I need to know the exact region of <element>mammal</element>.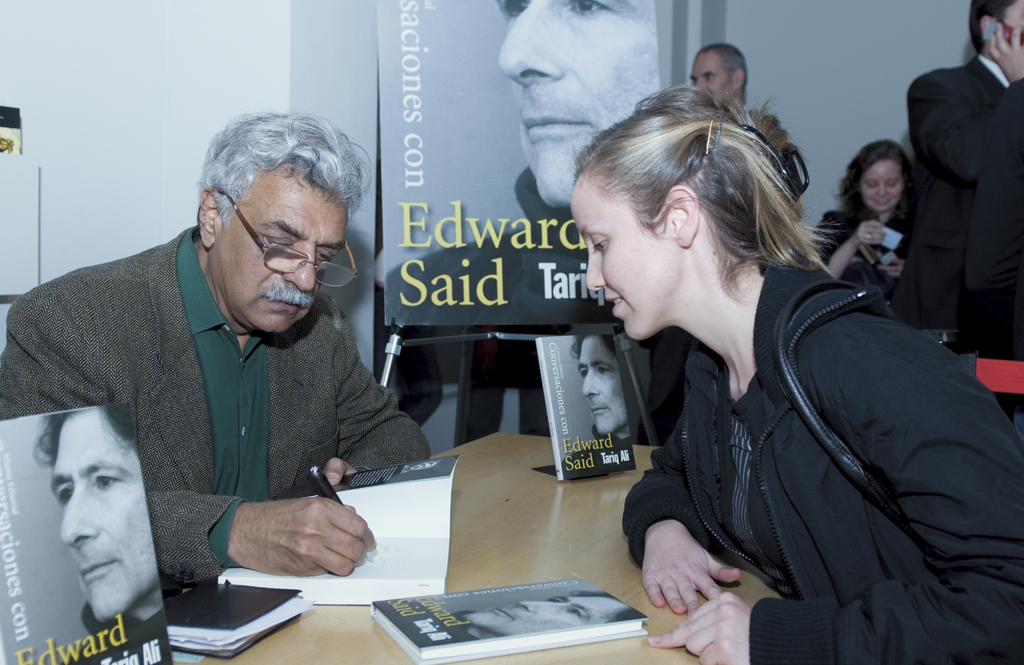
Region: left=689, top=40, right=775, bottom=116.
